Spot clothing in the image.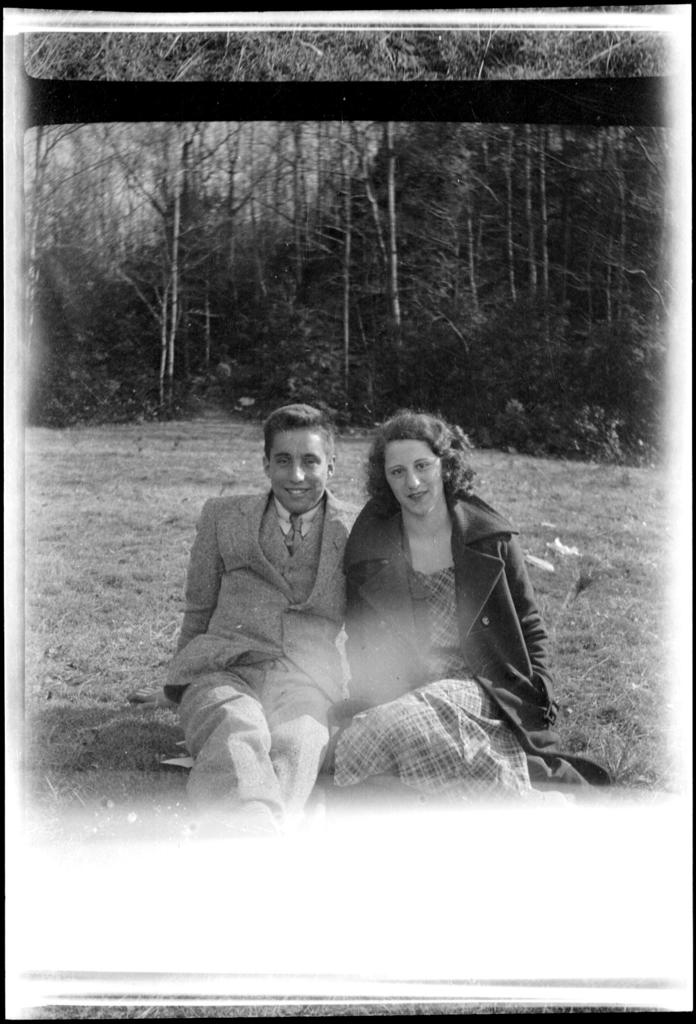
clothing found at (160, 477, 365, 832).
